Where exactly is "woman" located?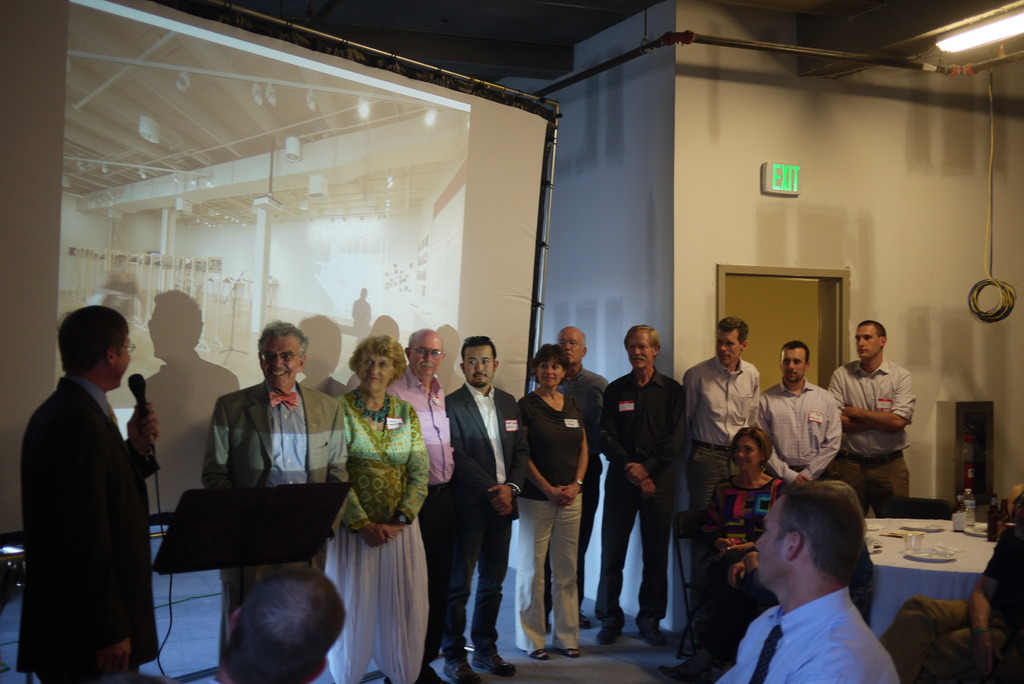
Its bounding box is 324:331:432:683.
